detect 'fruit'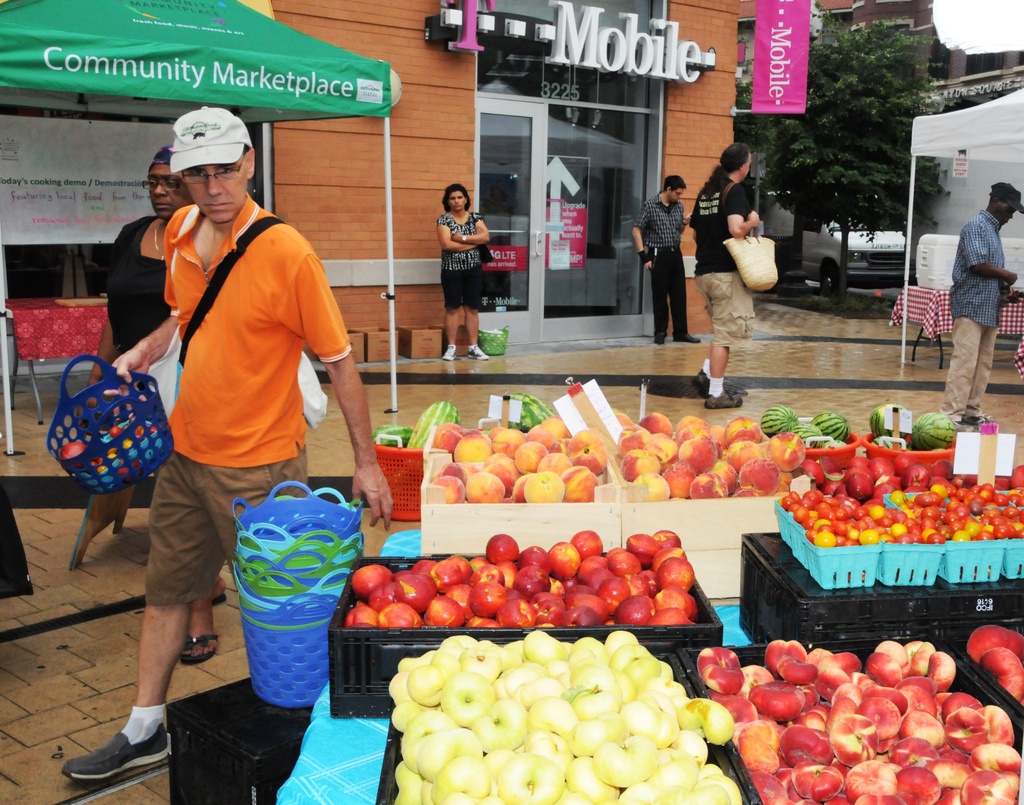
<bbox>870, 405, 911, 440</bbox>
